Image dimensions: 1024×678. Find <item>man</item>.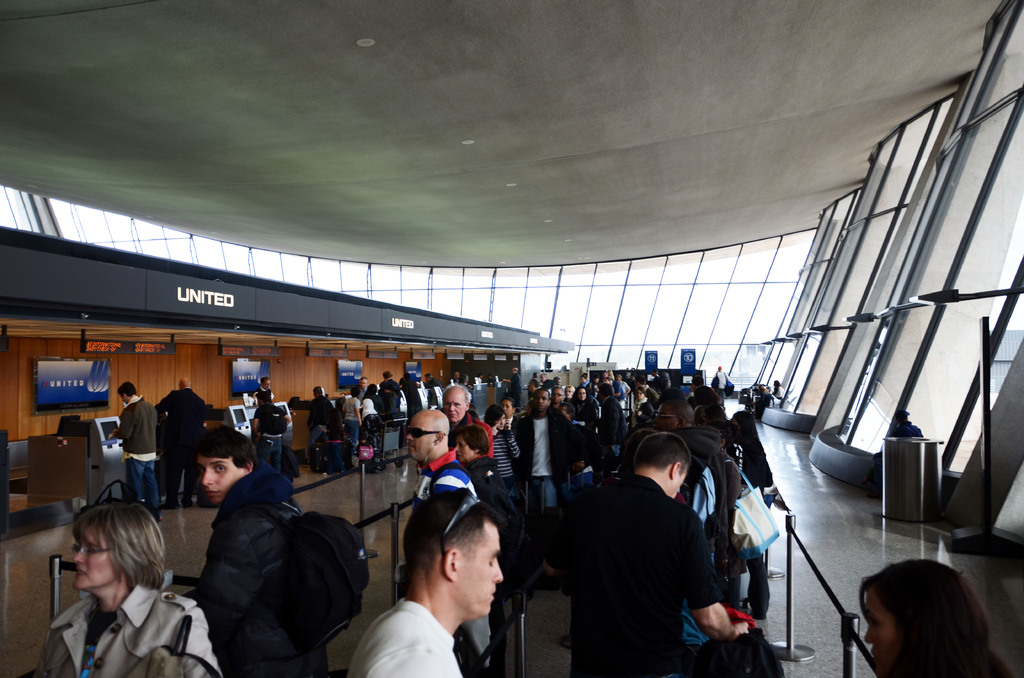
{"left": 349, "top": 375, "right": 367, "bottom": 404}.
